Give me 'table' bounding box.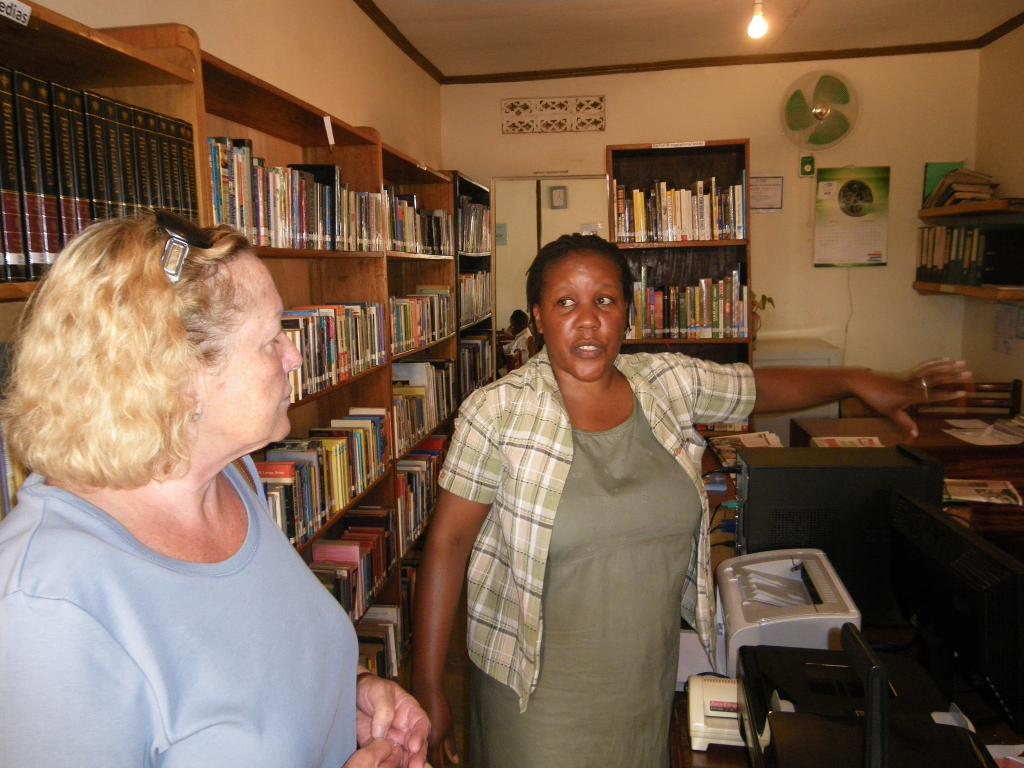
bbox=[786, 408, 1021, 454].
